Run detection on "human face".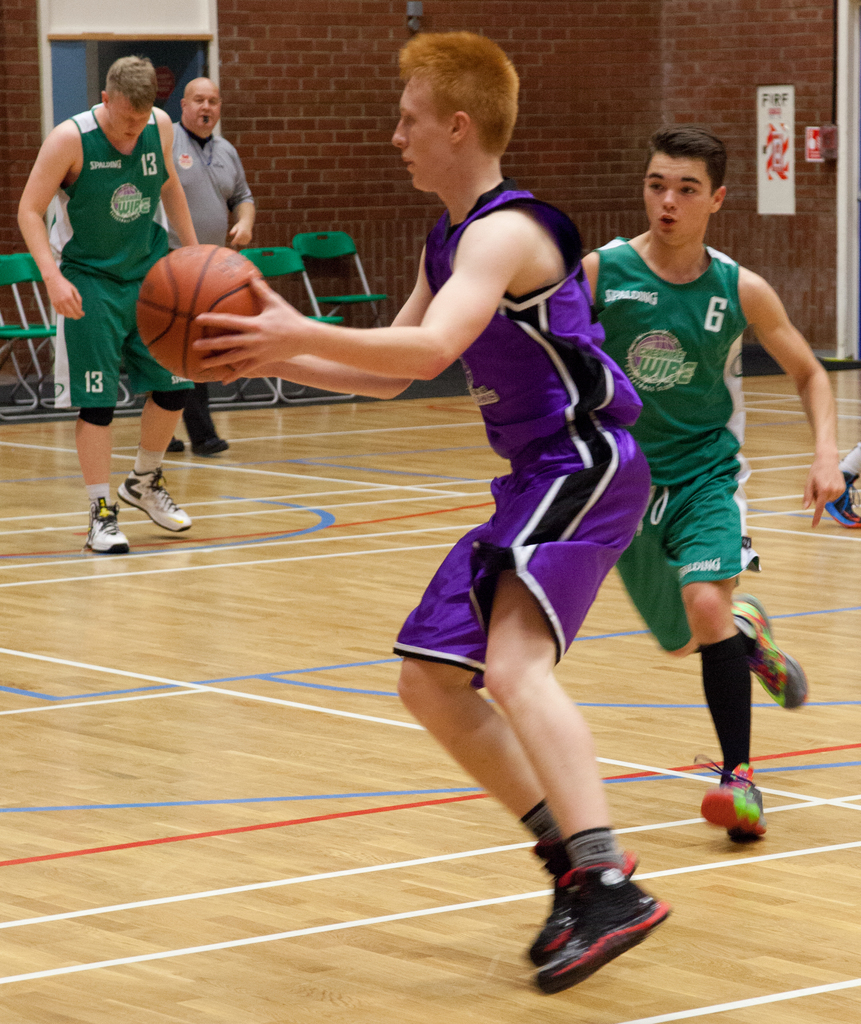
Result: pyautogui.locateOnScreen(188, 81, 220, 131).
